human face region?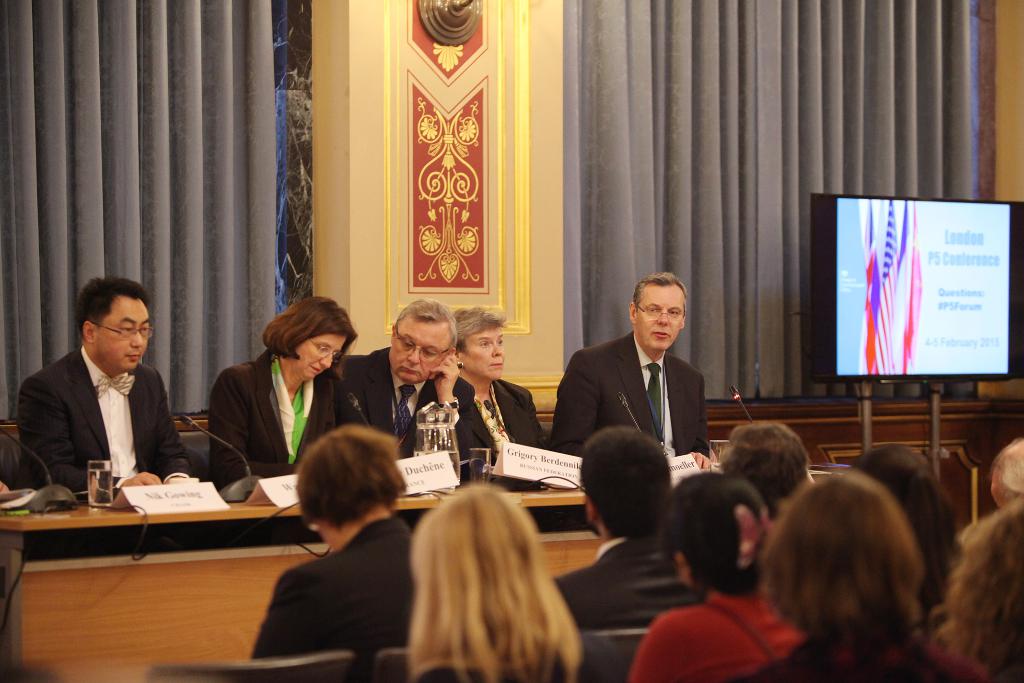
x1=467, y1=323, x2=509, y2=383
